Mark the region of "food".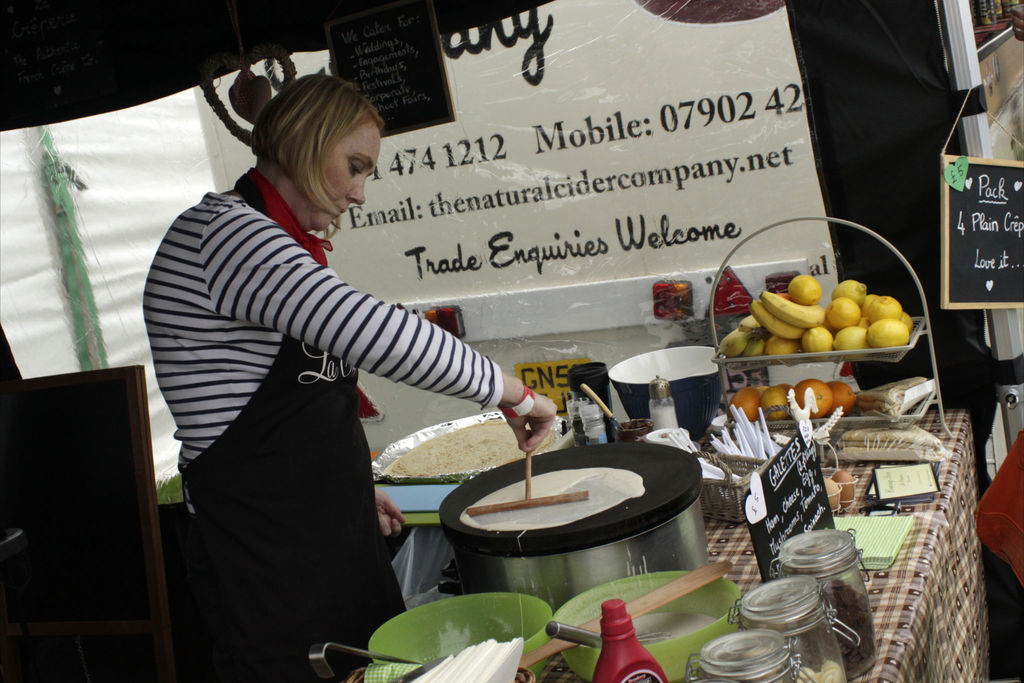
Region: left=828, top=382, right=854, bottom=413.
